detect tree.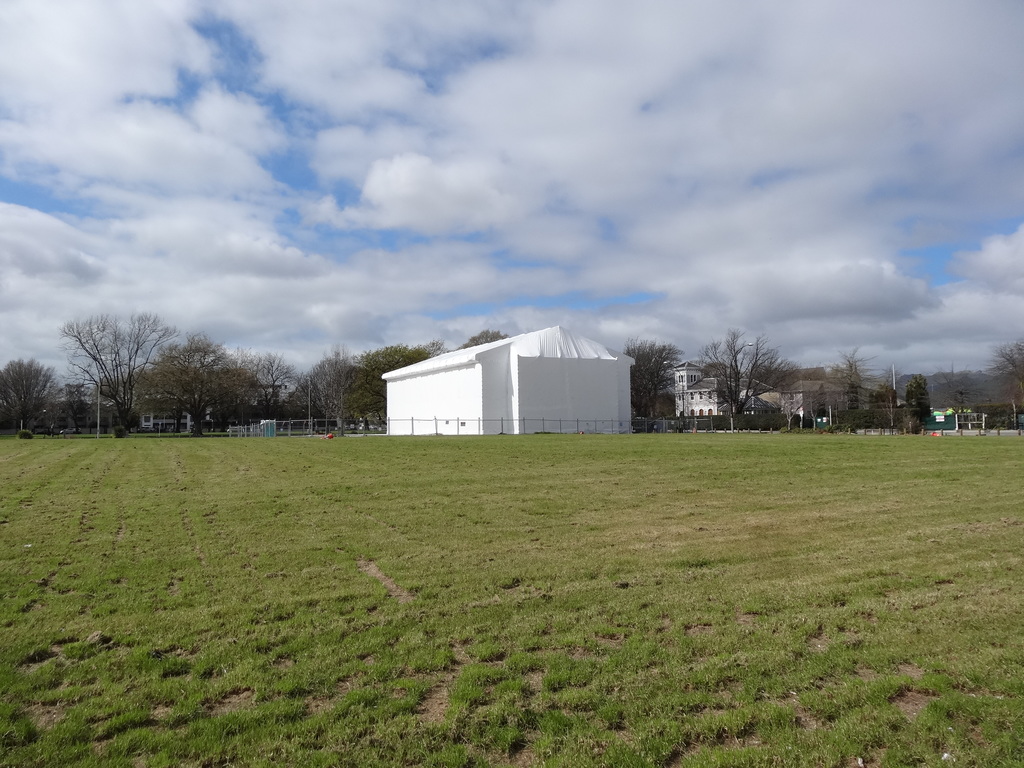
Detected at 458/328/511/351.
